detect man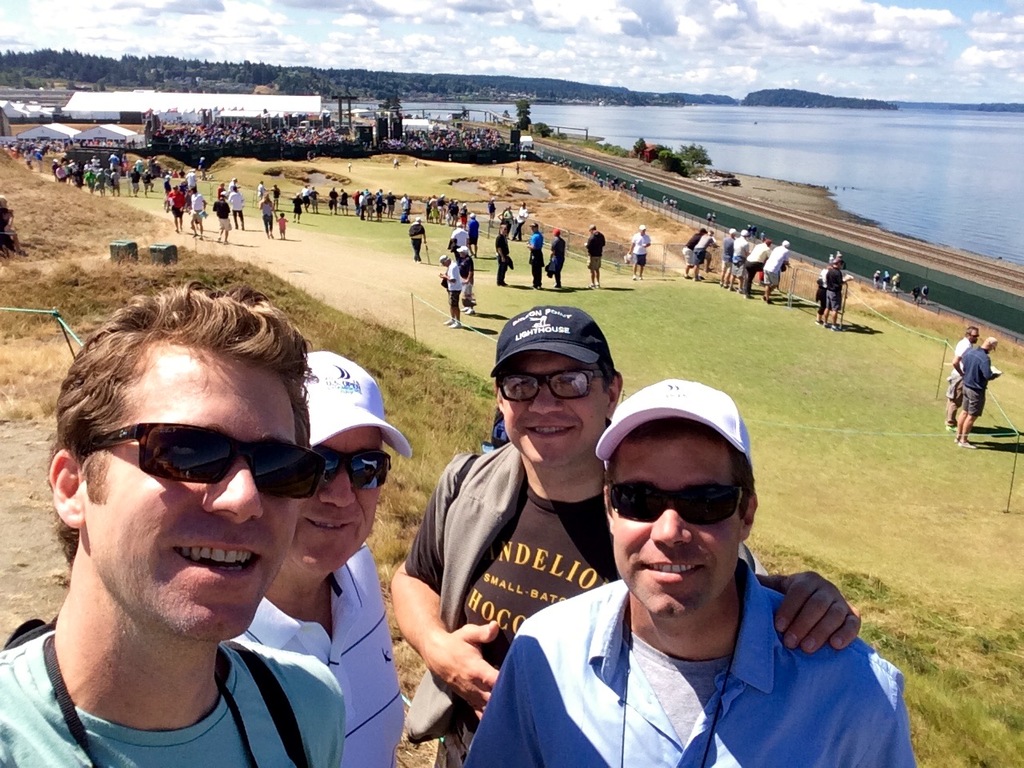
(402,194,412,230)
